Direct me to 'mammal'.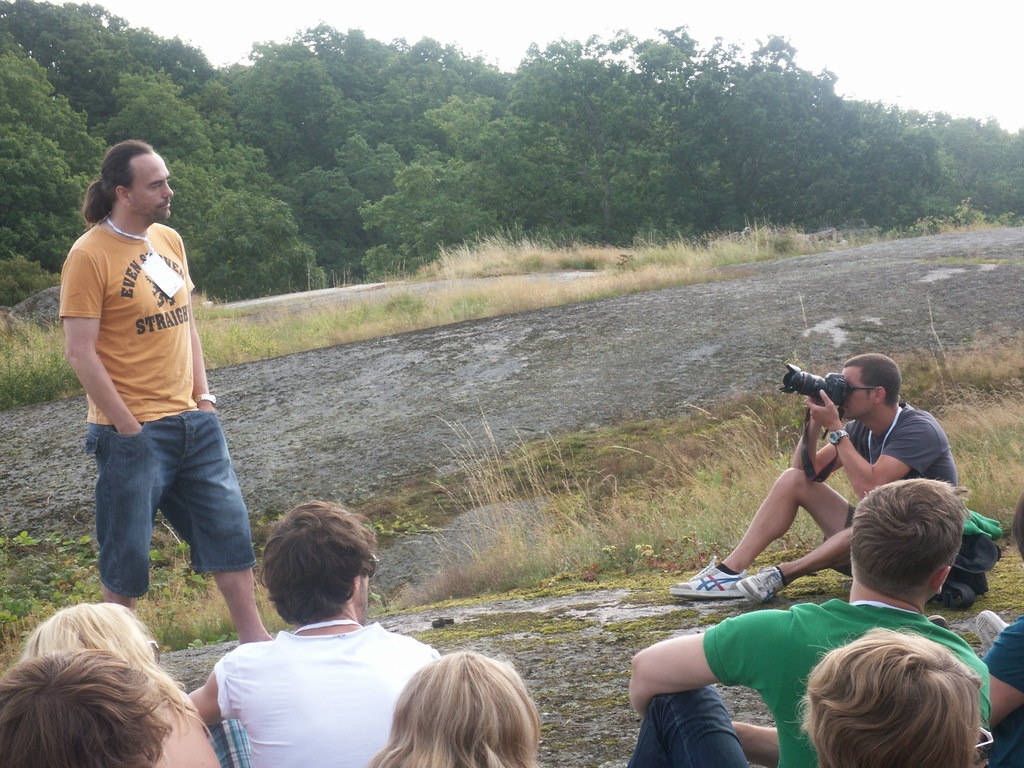
Direction: [left=986, top=484, right=1023, bottom=767].
